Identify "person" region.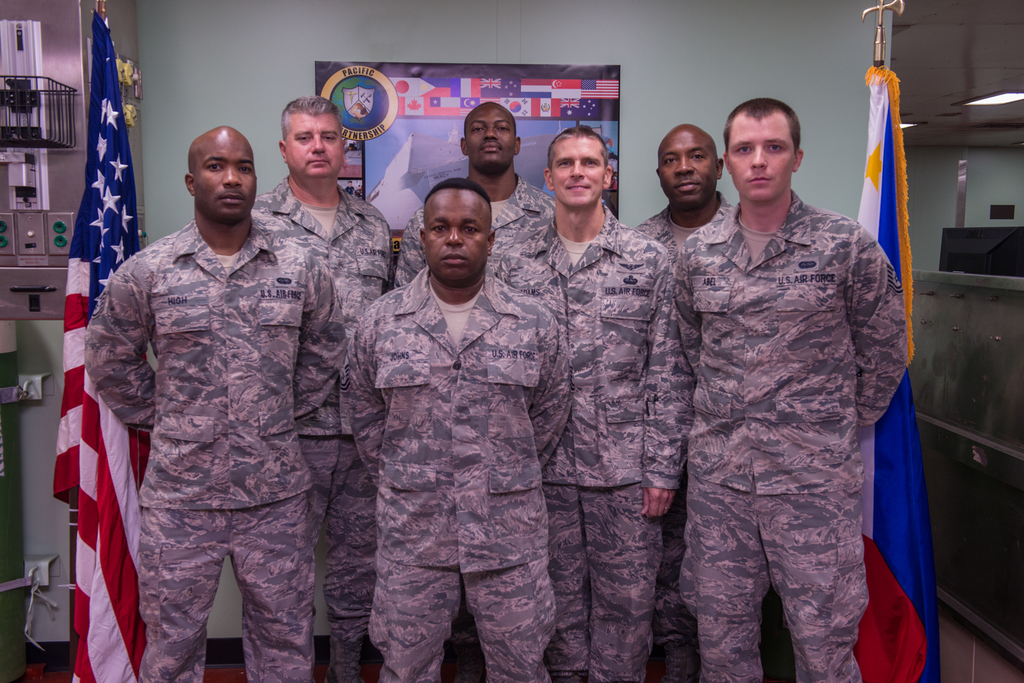
Region: 387/92/563/293.
